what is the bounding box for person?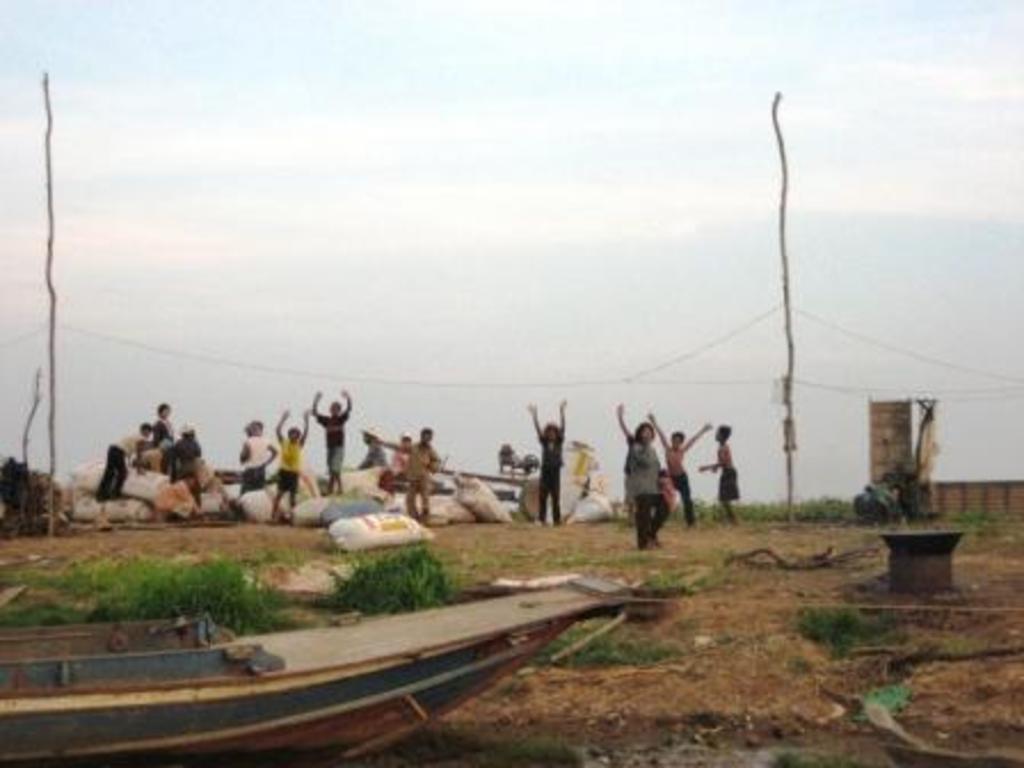
[526,402,565,523].
